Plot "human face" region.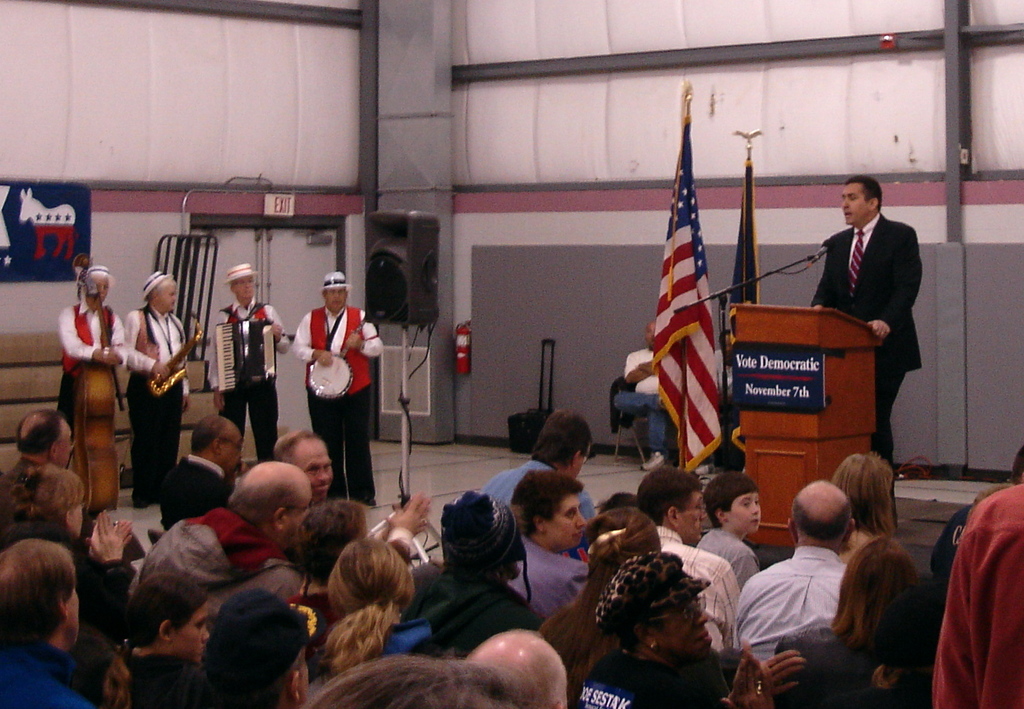
Plotted at l=220, t=430, r=246, b=470.
